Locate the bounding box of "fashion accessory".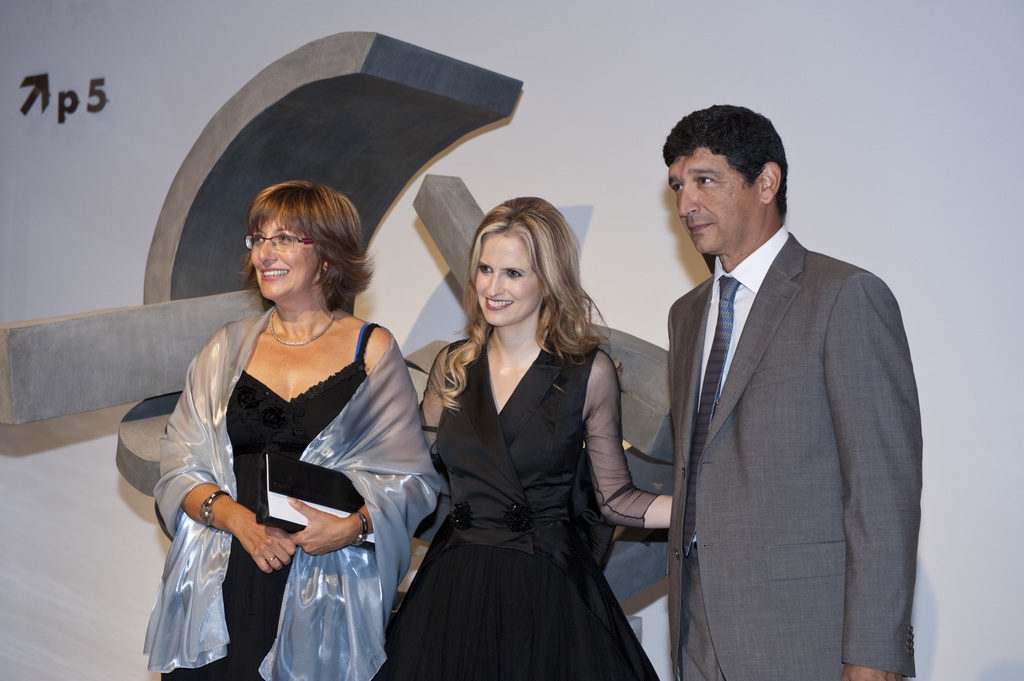
Bounding box: left=542, top=287, right=550, bottom=296.
